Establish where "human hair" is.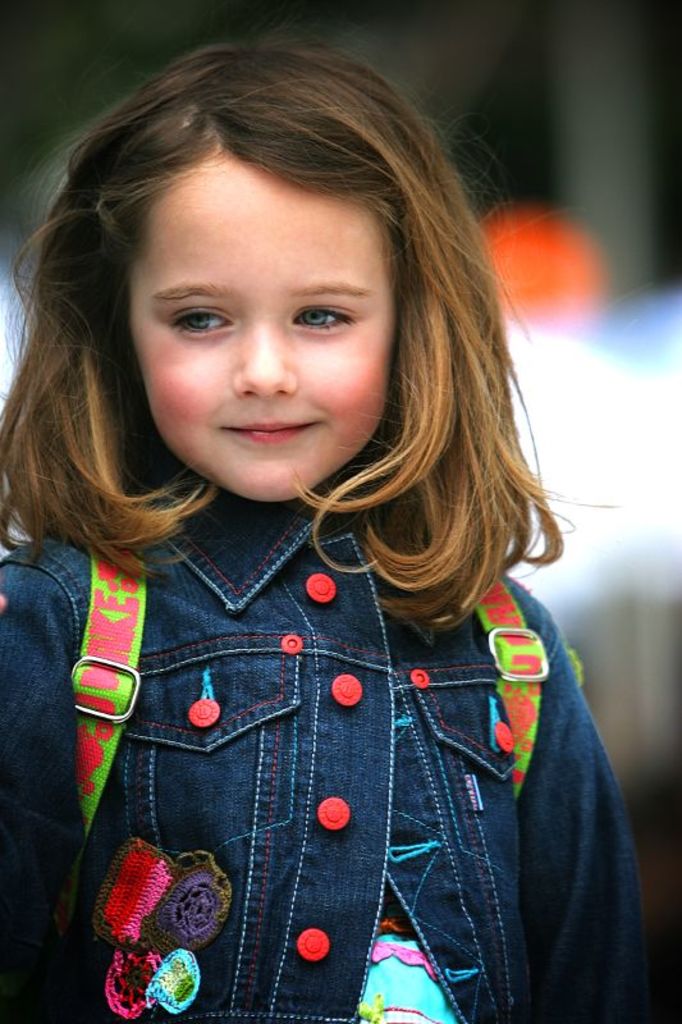
Established at 0, 12, 519, 635.
